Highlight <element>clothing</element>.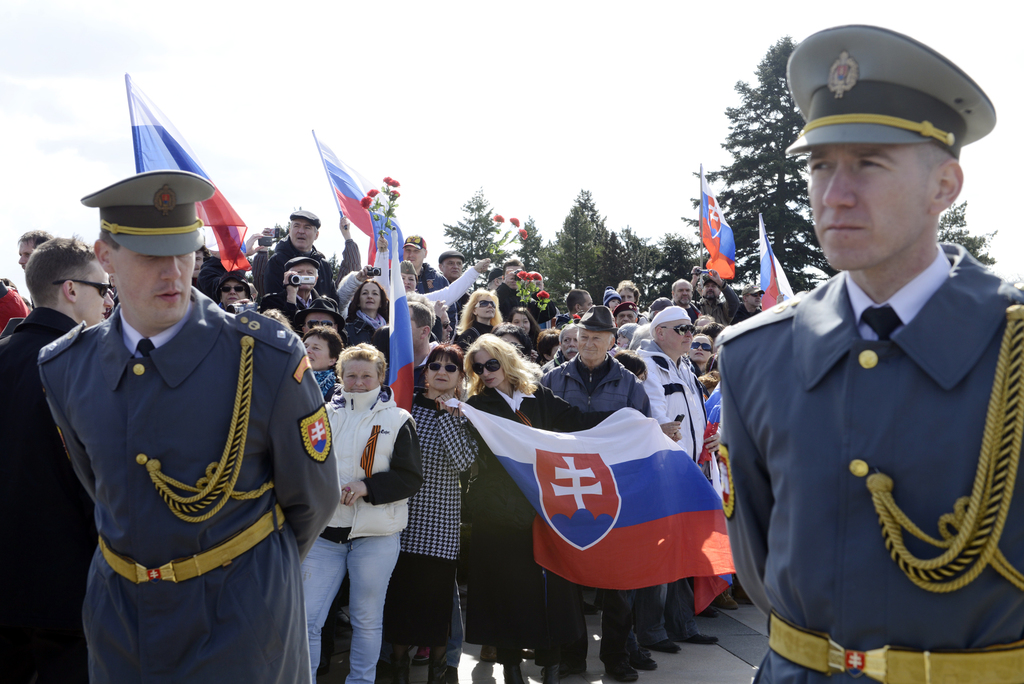
Highlighted region: 32 299 346 683.
